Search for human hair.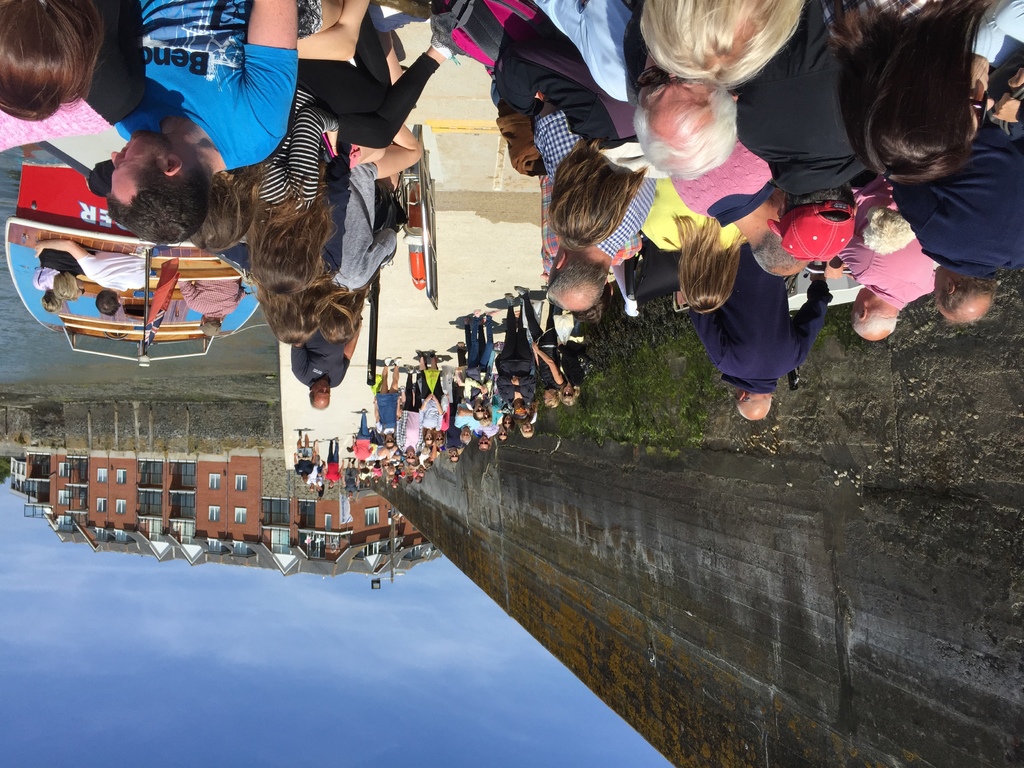
Found at [854,316,898,336].
